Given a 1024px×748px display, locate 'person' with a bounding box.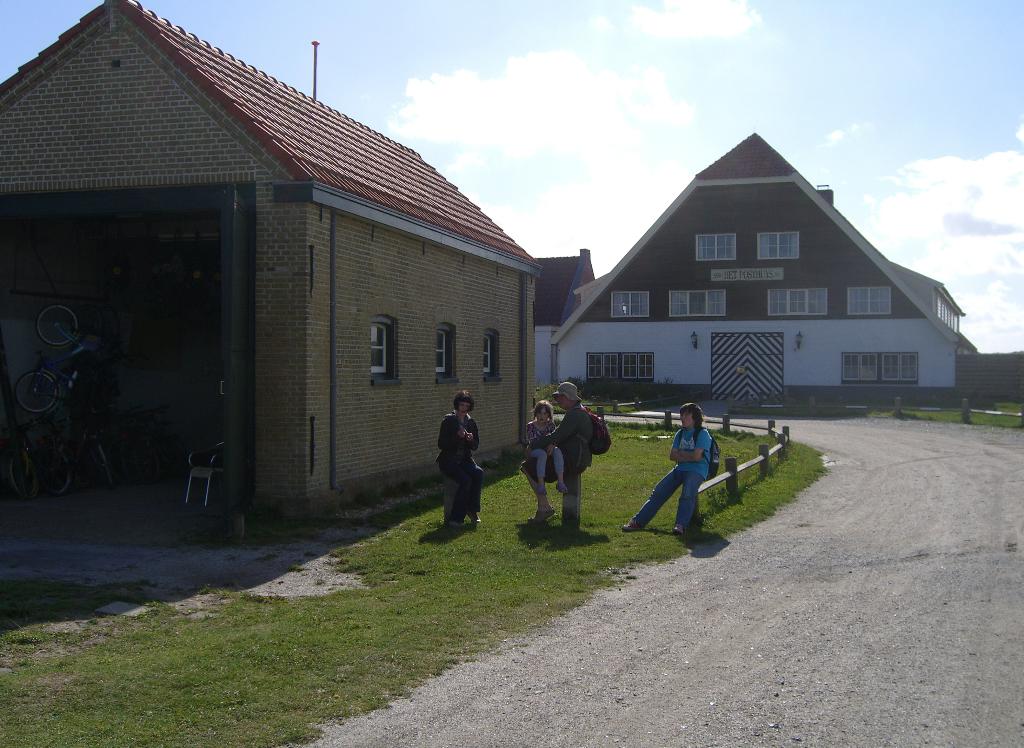
Located: Rect(421, 384, 482, 546).
